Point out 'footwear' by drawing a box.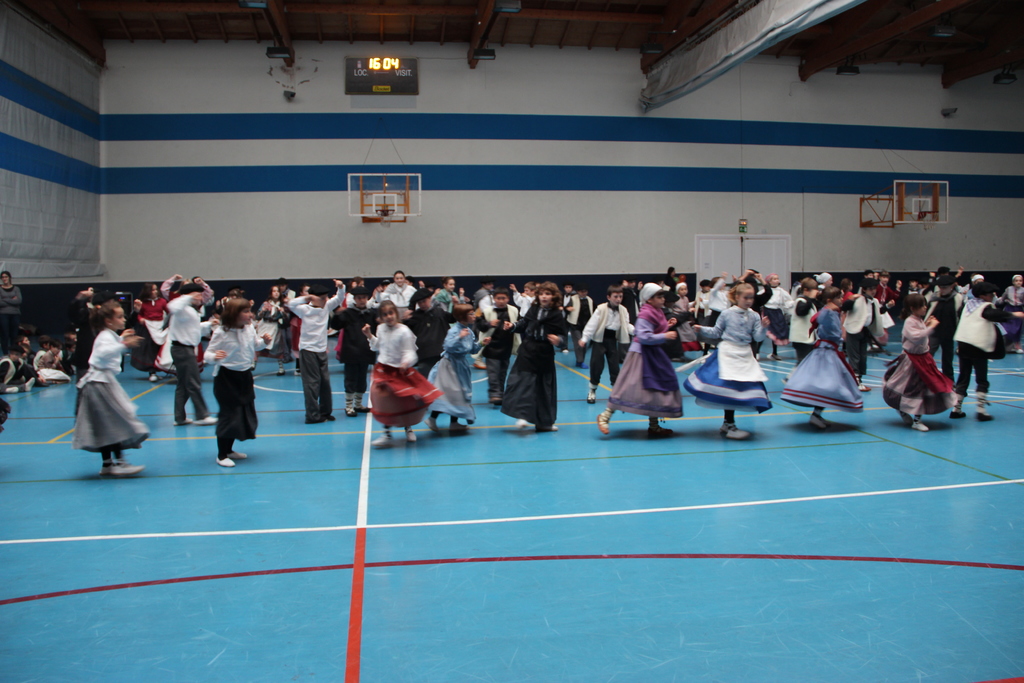
[421,416,438,431].
